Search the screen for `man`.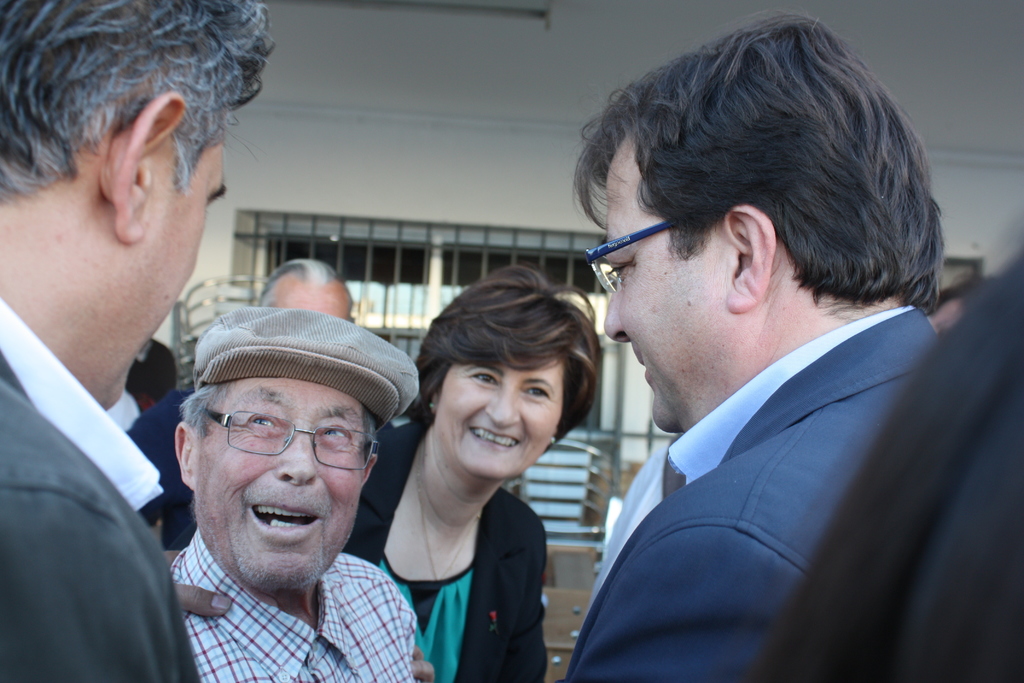
Found at bbox=[127, 255, 356, 547].
